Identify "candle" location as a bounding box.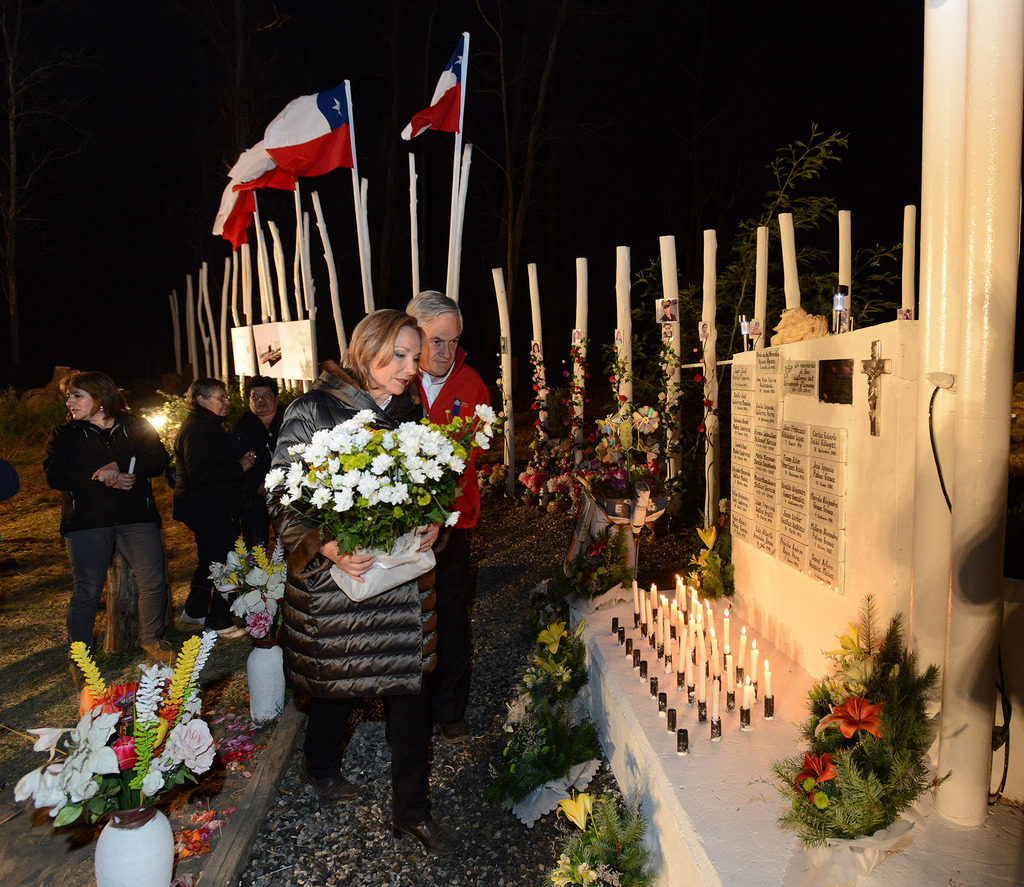
709:682:724:725.
